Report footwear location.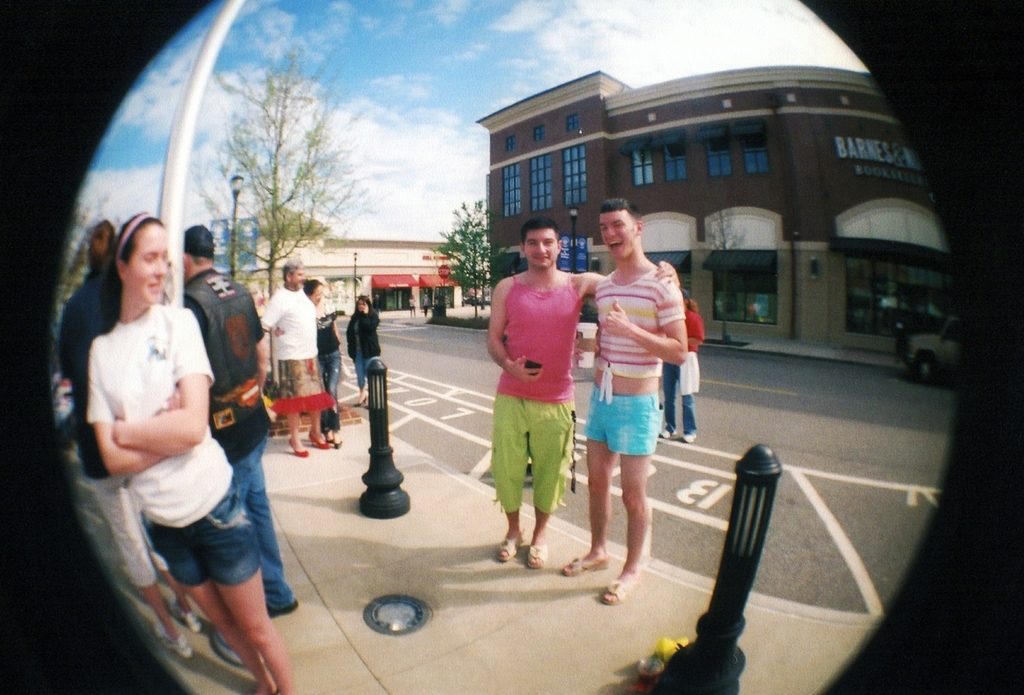
Report: (left=678, top=432, right=700, bottom=448).
